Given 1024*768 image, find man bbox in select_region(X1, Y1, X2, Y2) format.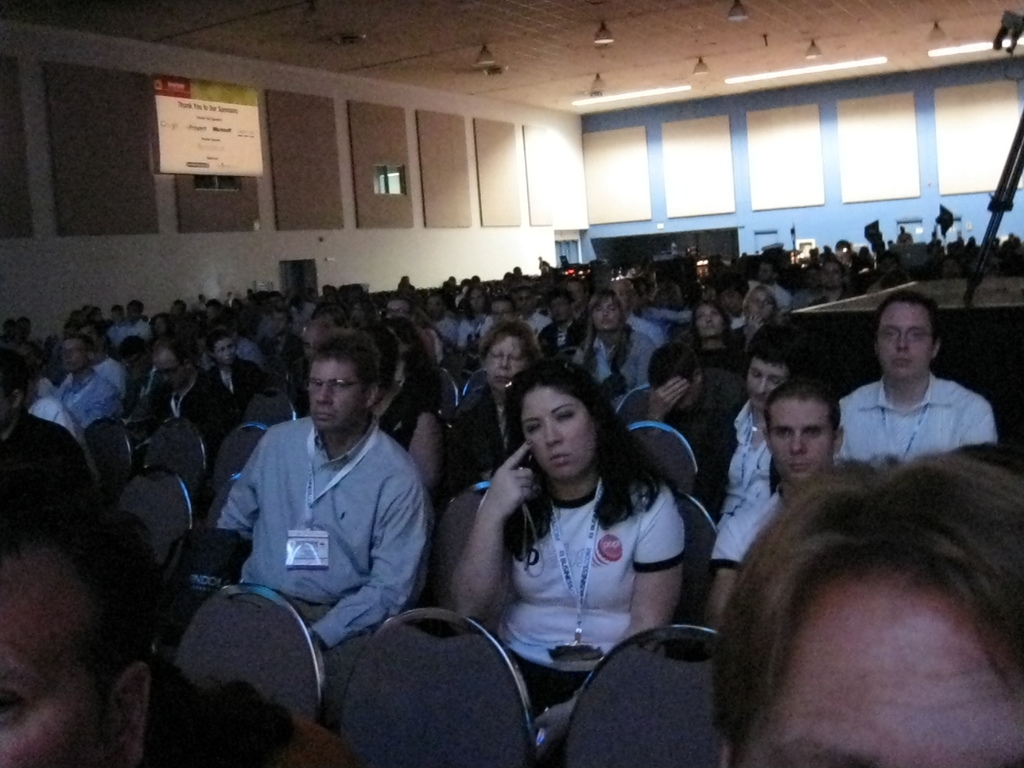
select_region(207, 321, 451, 690).
